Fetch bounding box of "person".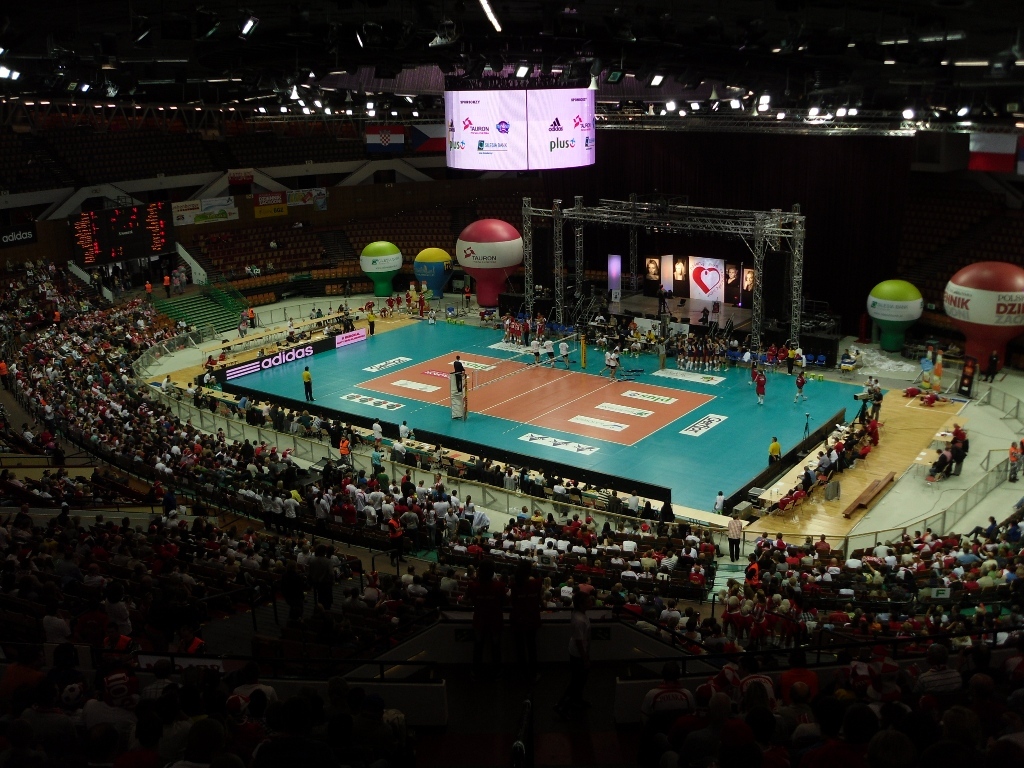
Bbox: crop(857, 350, 861, 362).
